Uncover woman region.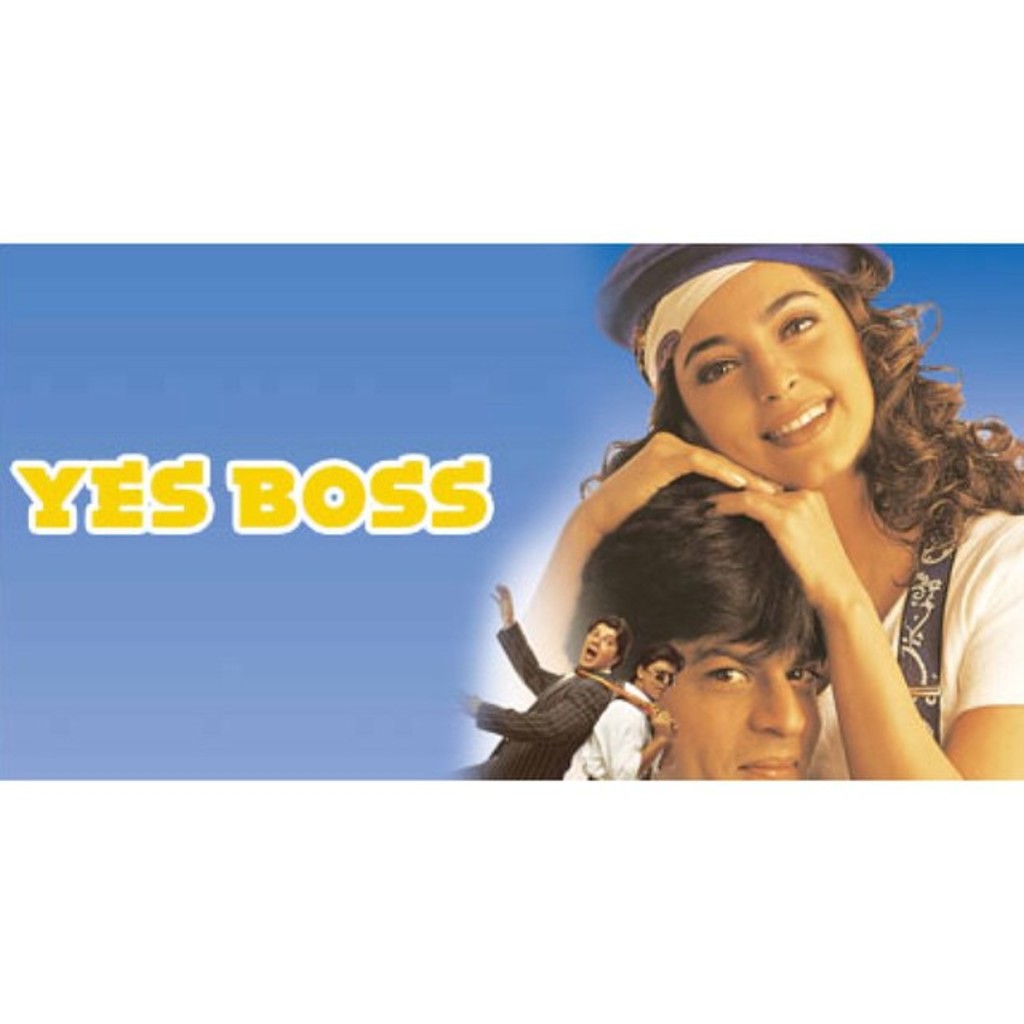
Uncovered: [x1=520, y1=246, x2=1022, y2=787].
